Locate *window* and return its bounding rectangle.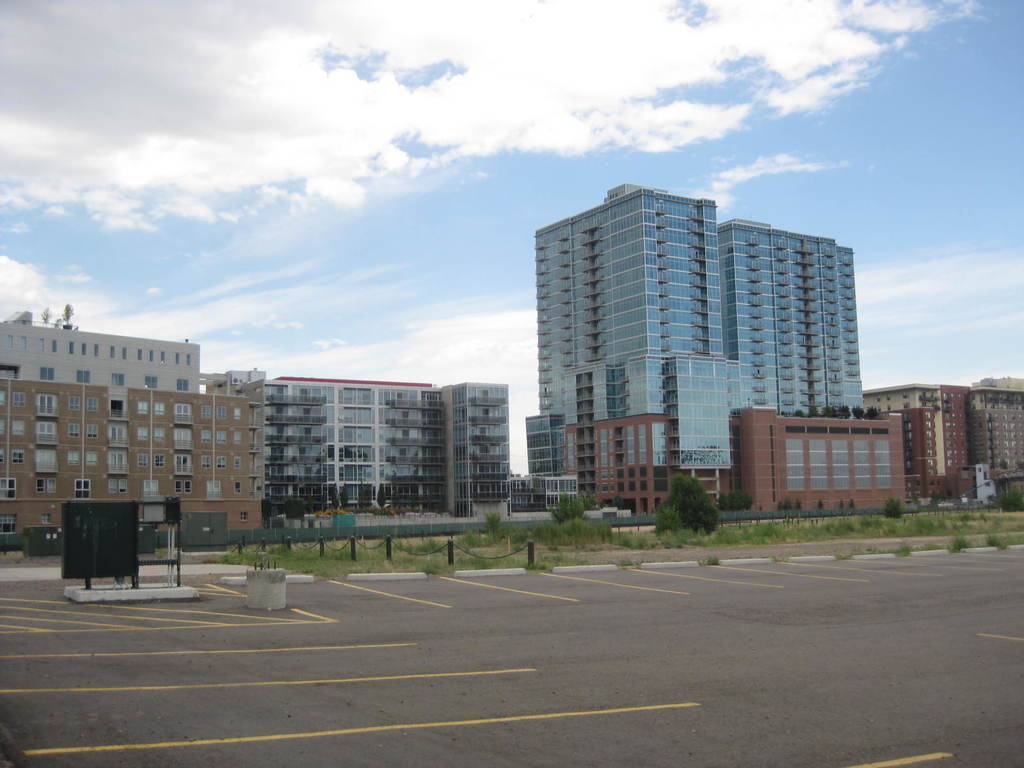
box=[109, 428, 124, 445].
